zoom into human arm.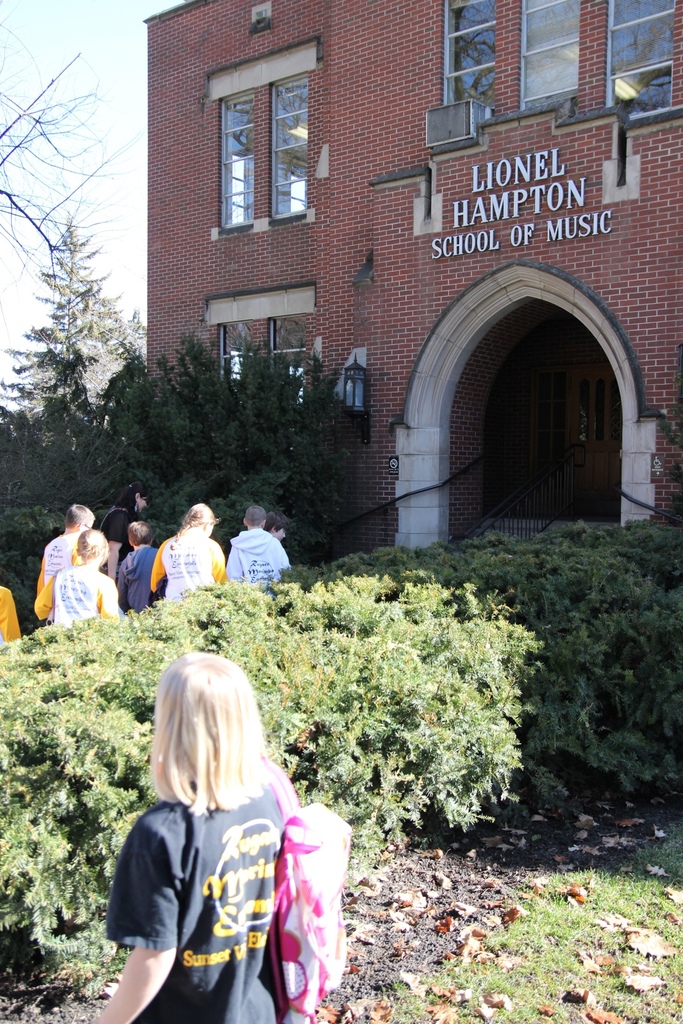
Zoom target: bbox=(149, 538, 170, 600).
